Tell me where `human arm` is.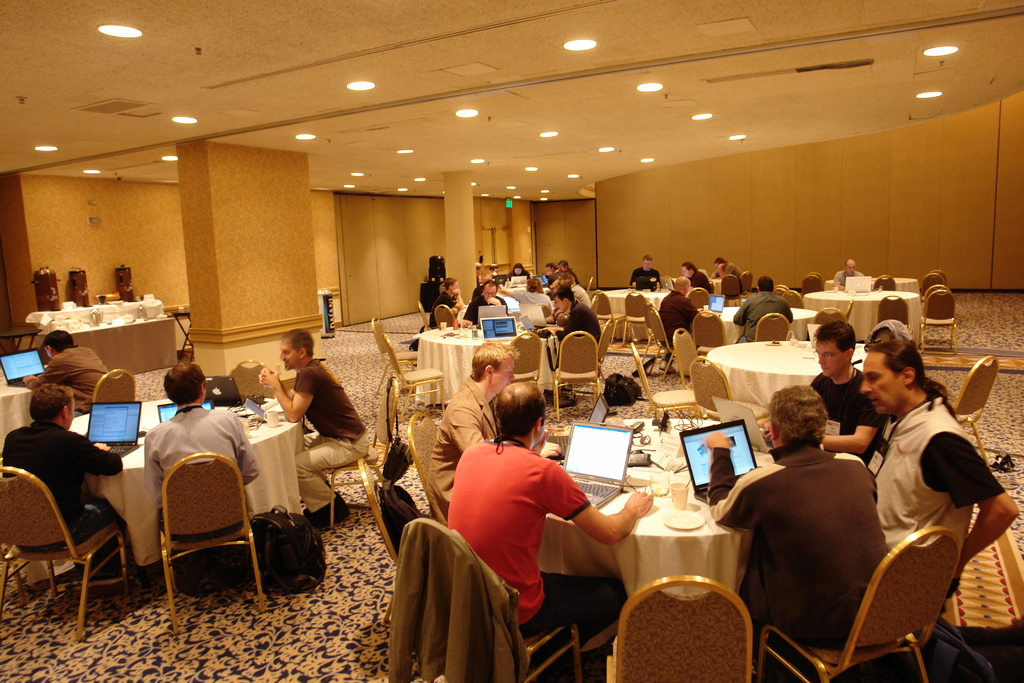
`human arm` is at x1=702, y1=424, x2=758, y2=531.
